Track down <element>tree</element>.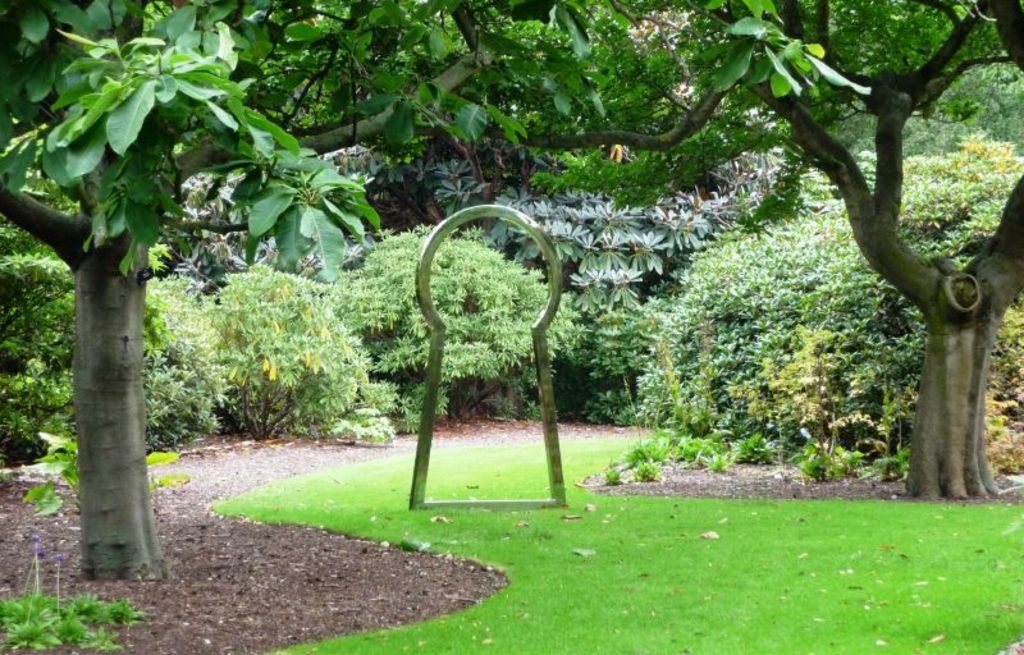
Tracked to pyautogui.locateOnScreen(0, 0, 876, 590).
